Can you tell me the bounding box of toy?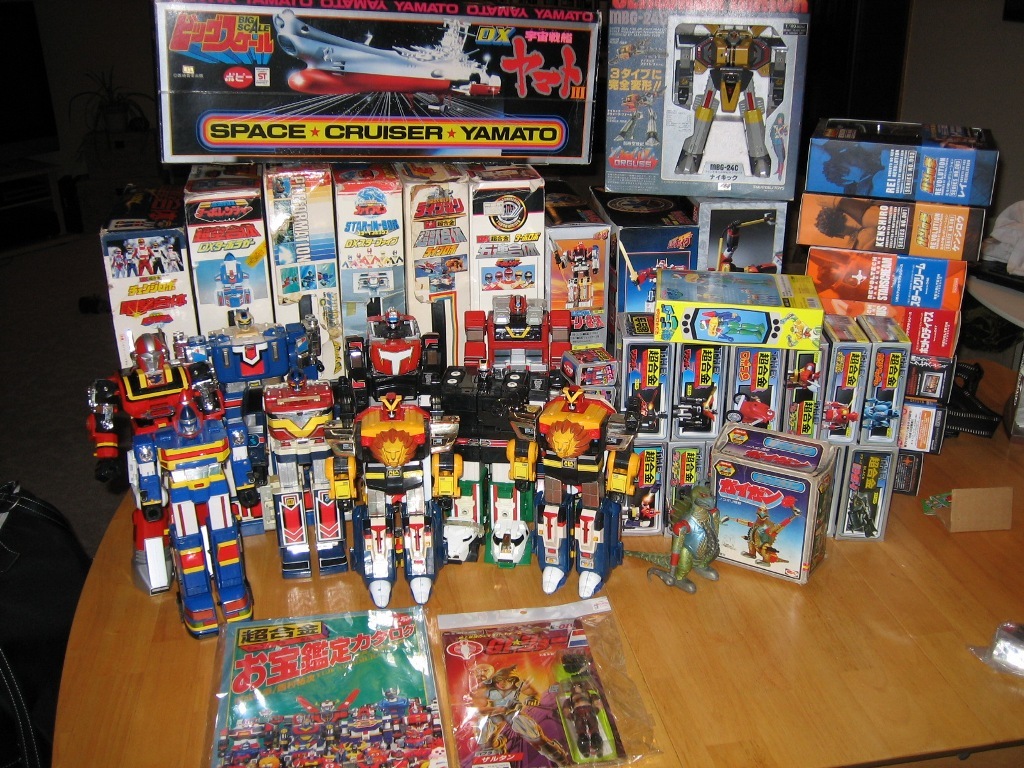
[left=233, top=396, right=270, bottom=501].
